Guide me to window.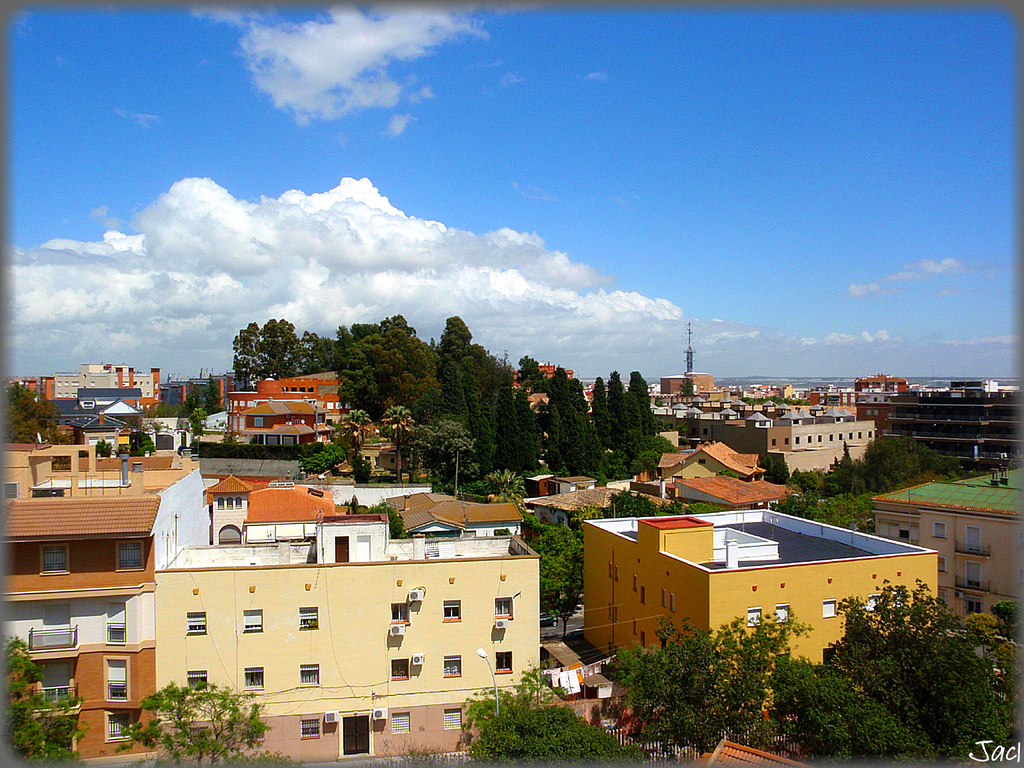
Guidance: box(390, 712, 408, 735).
